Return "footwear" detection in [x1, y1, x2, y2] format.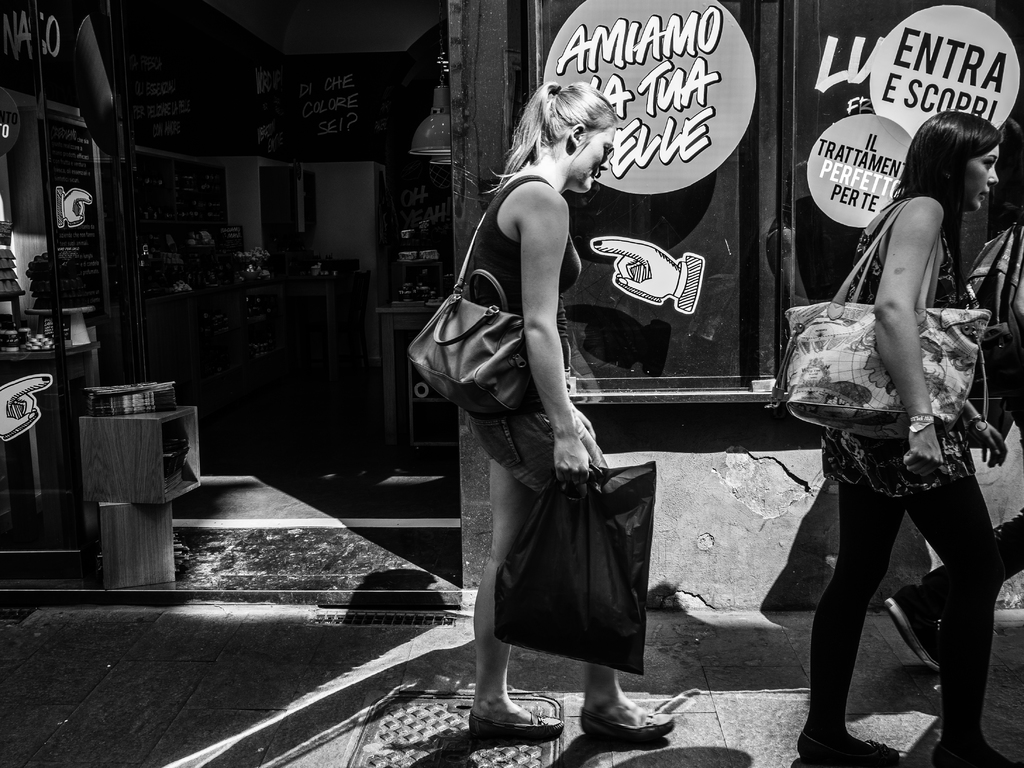
[467, 712, 568, 737].
